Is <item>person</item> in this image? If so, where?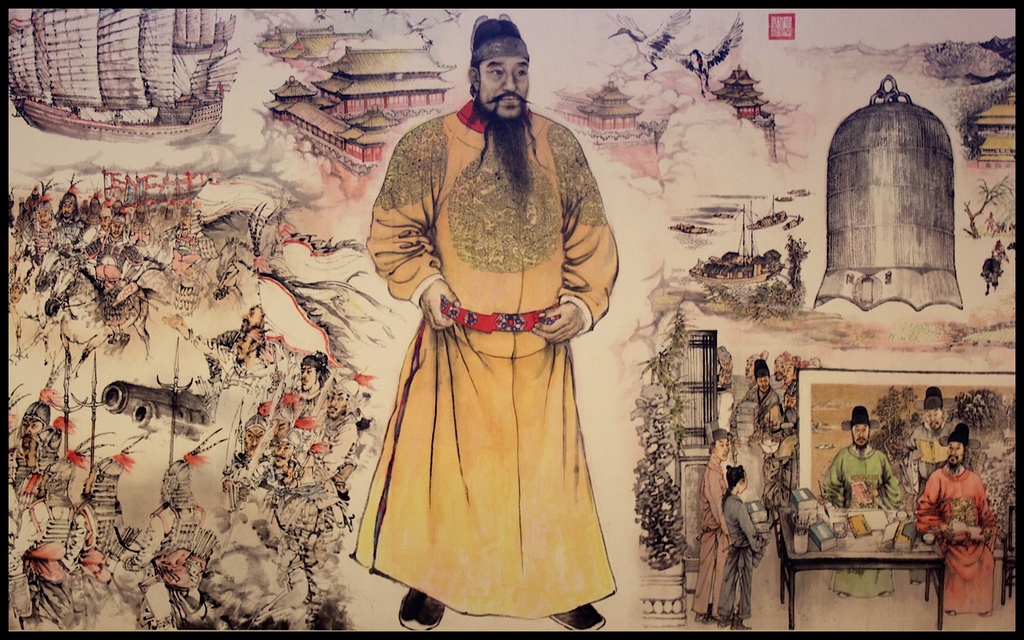
Yes, at pyautogui.locateOnScreen(728, 469, 767, 636).
